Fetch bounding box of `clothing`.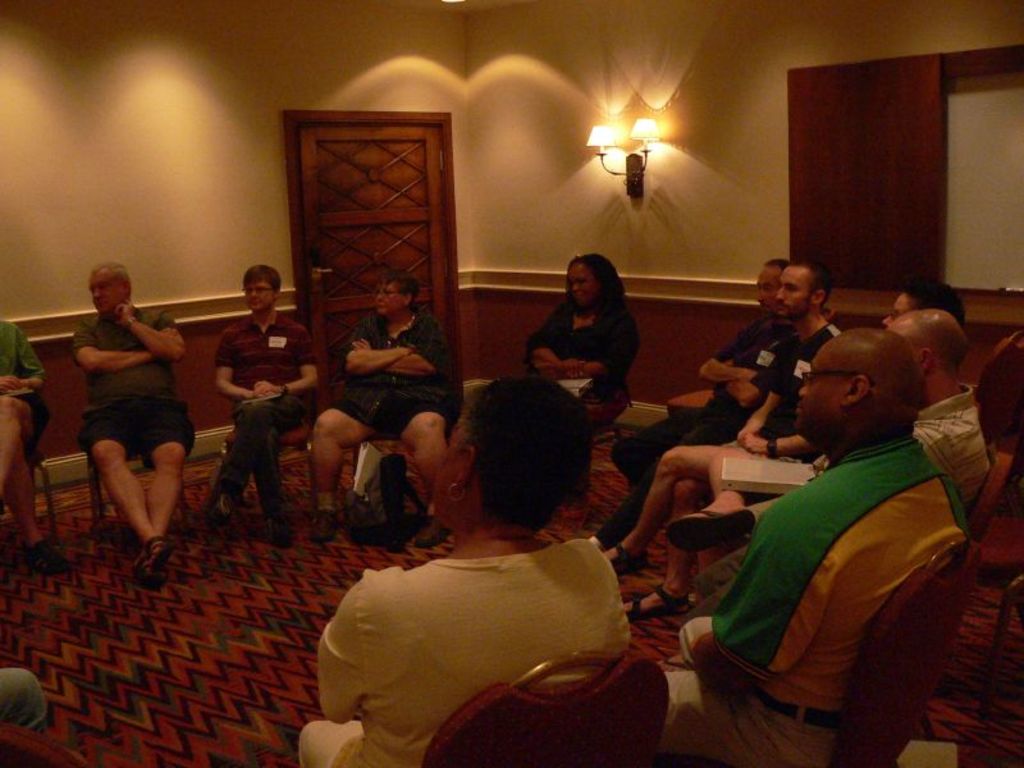
Bbox: {"x1": 598, "y1": 310, "x2": 774, "y2": 554}.
